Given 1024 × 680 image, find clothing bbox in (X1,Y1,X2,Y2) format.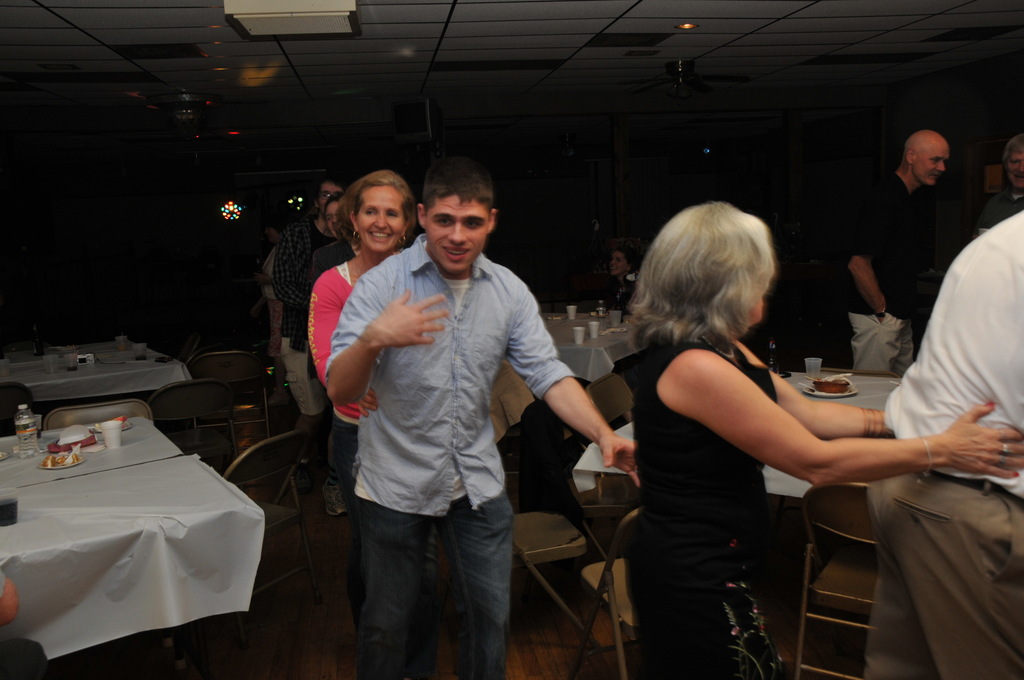
(855,202,1023,679).
